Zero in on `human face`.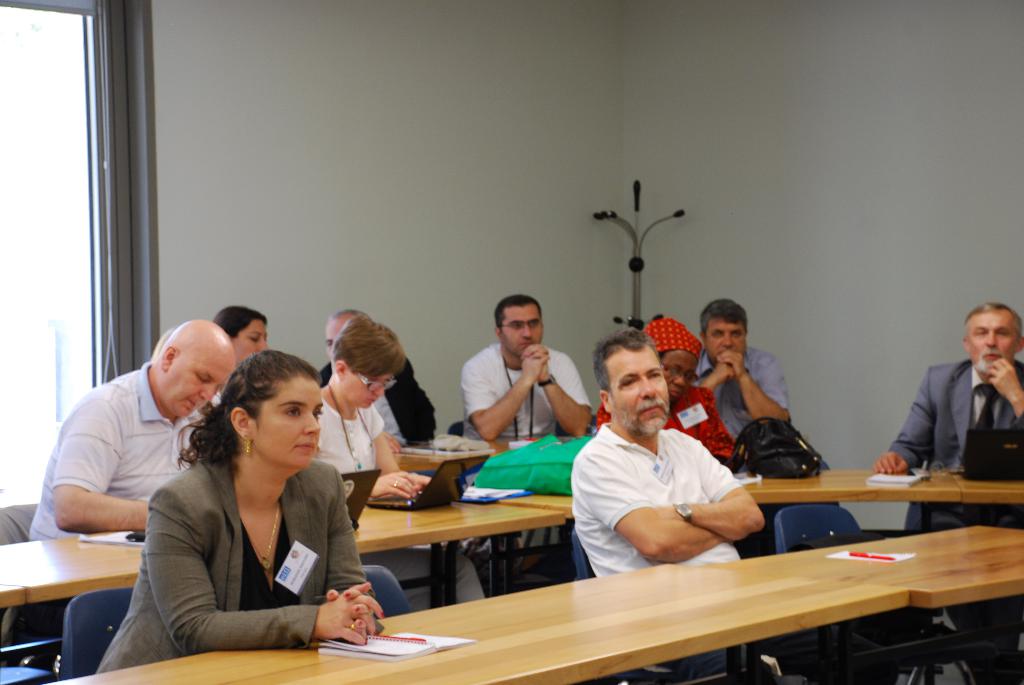
Zeroed in: (620, 353, 668, 436).
